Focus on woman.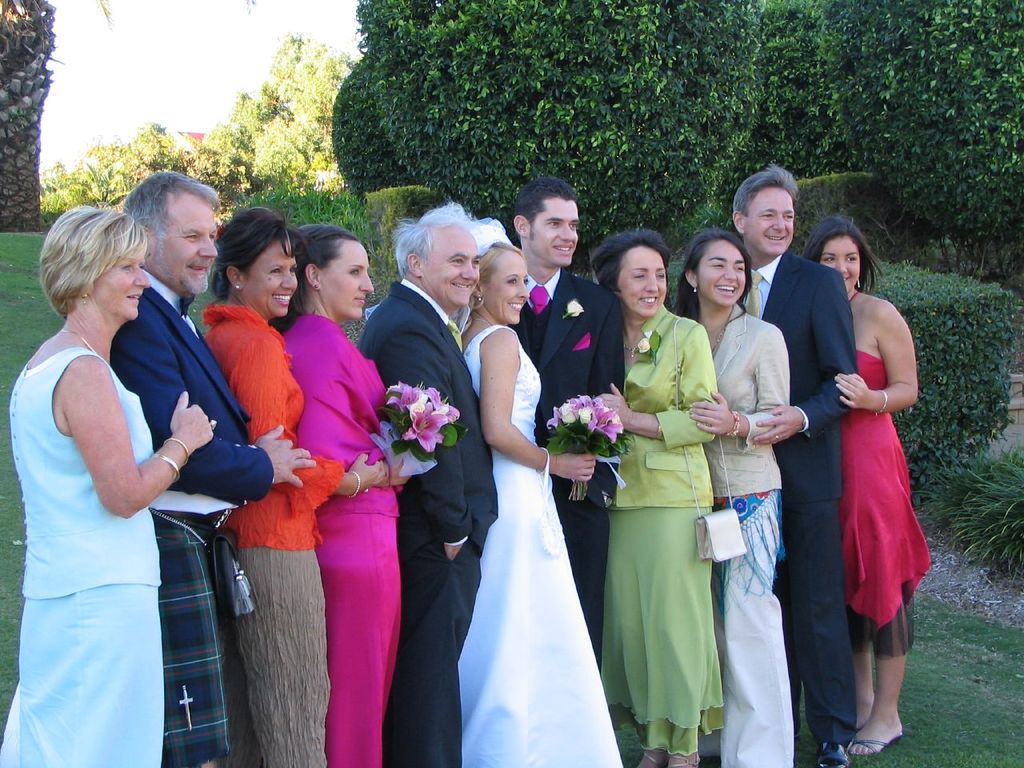
Focused at 802/214/921/758.
